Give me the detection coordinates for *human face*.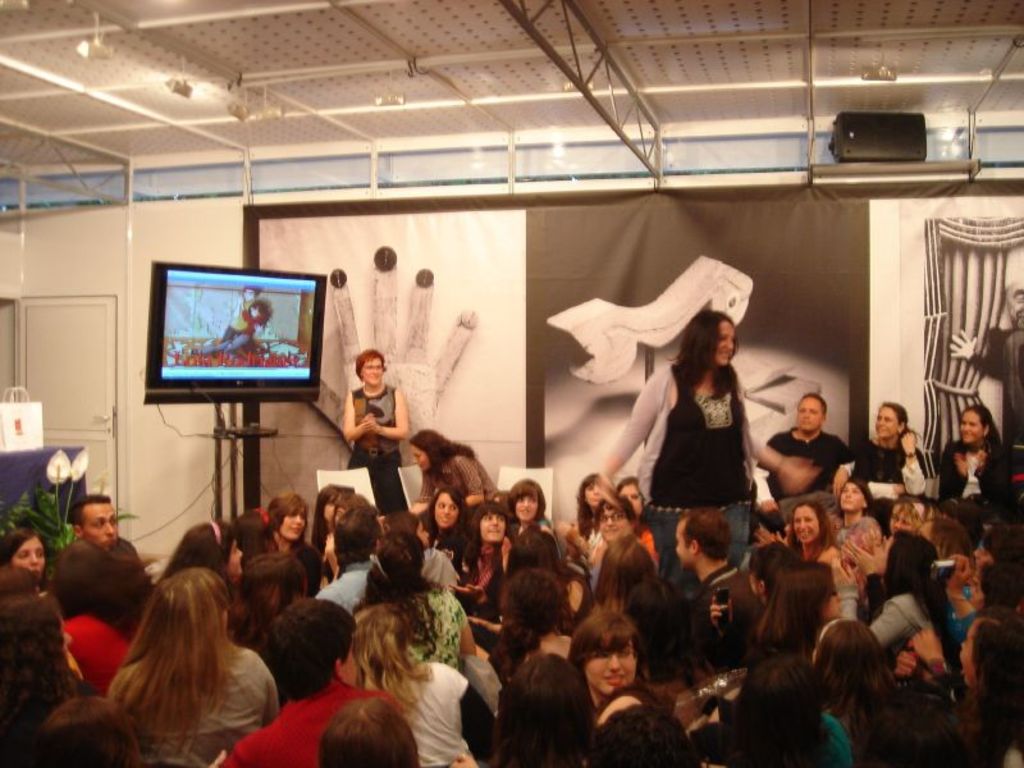
[left=84, top=503, right=118, bottom=549].
